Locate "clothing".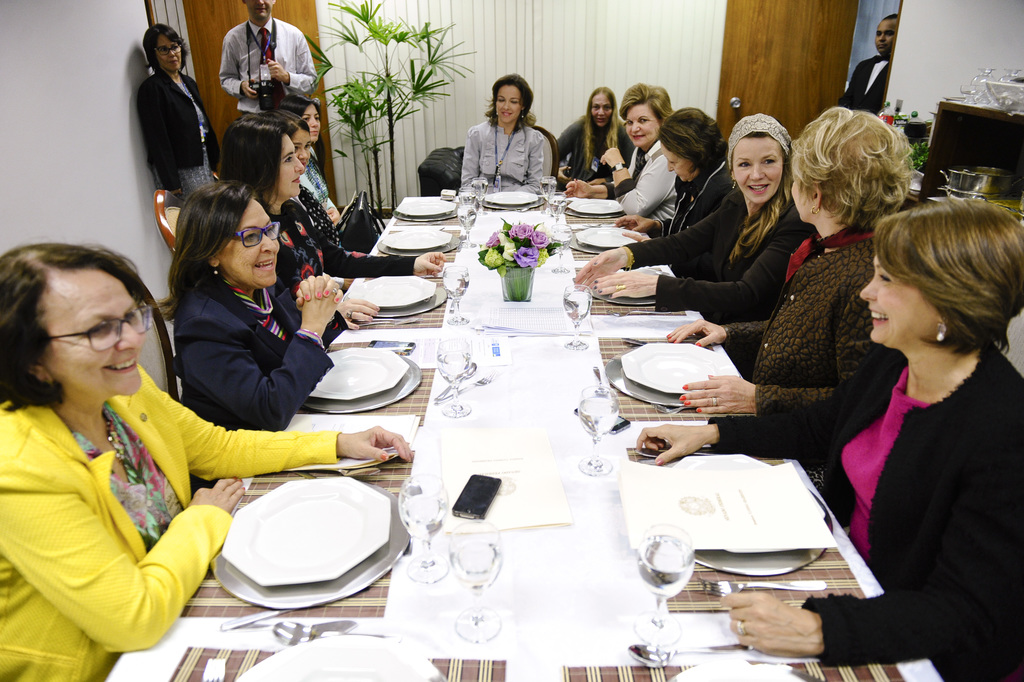
Bounding box: <box>602,133,681,220</box>.
